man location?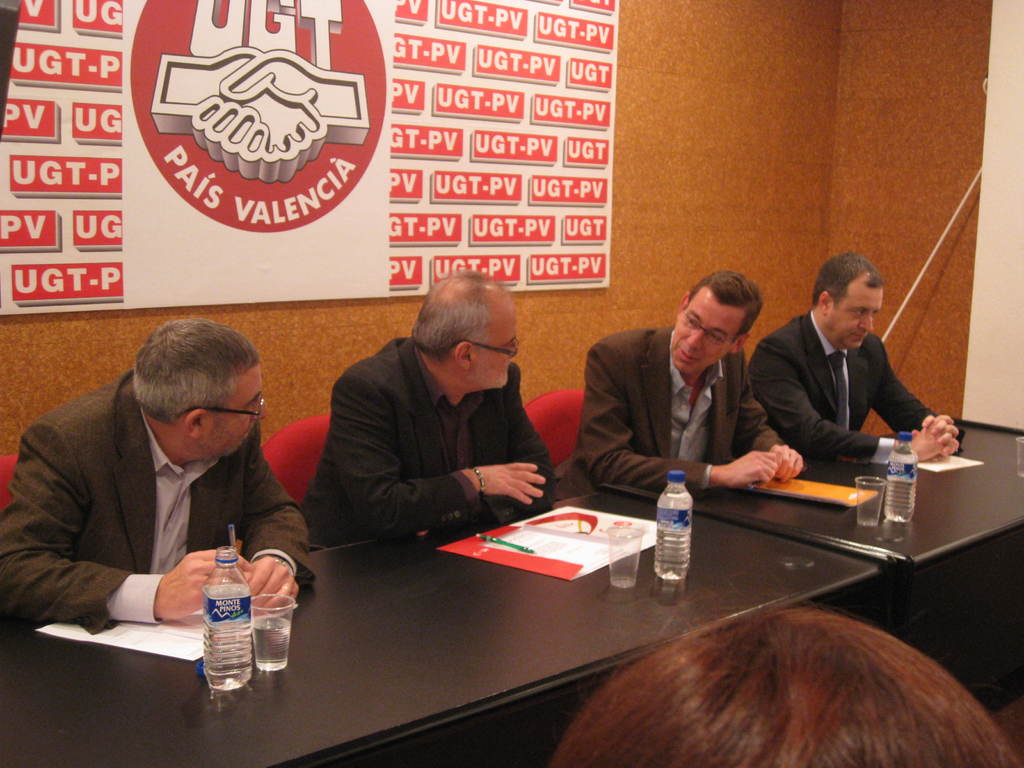
locate(287, 259, 555, 546)
